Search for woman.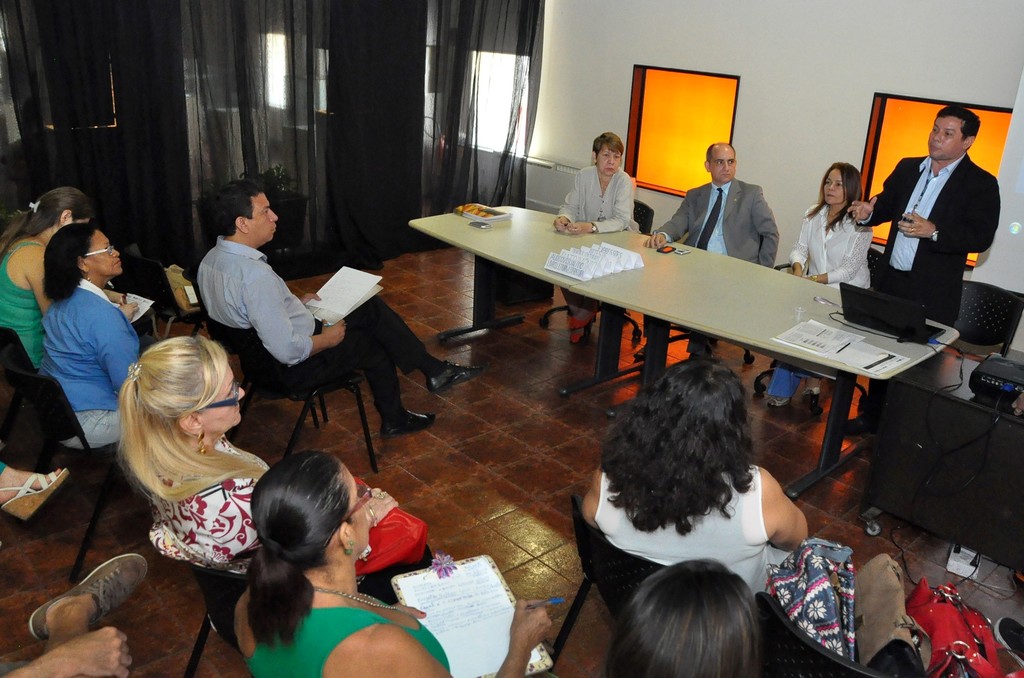
Found at (575, 350, 810, 597).
